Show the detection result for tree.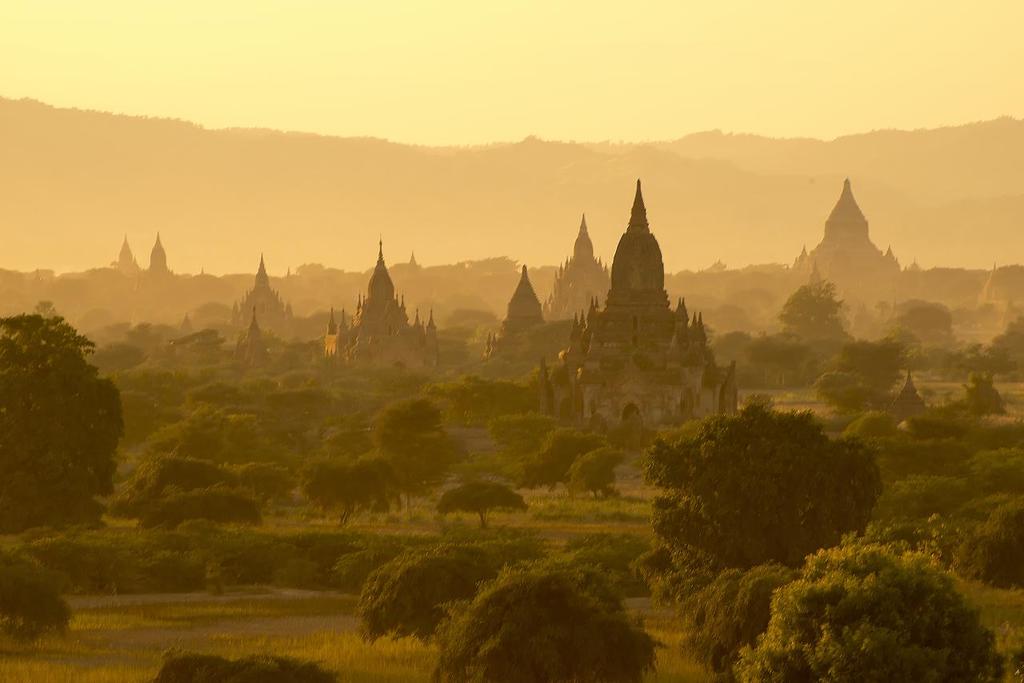
<box>537,423,597,475</box>.
